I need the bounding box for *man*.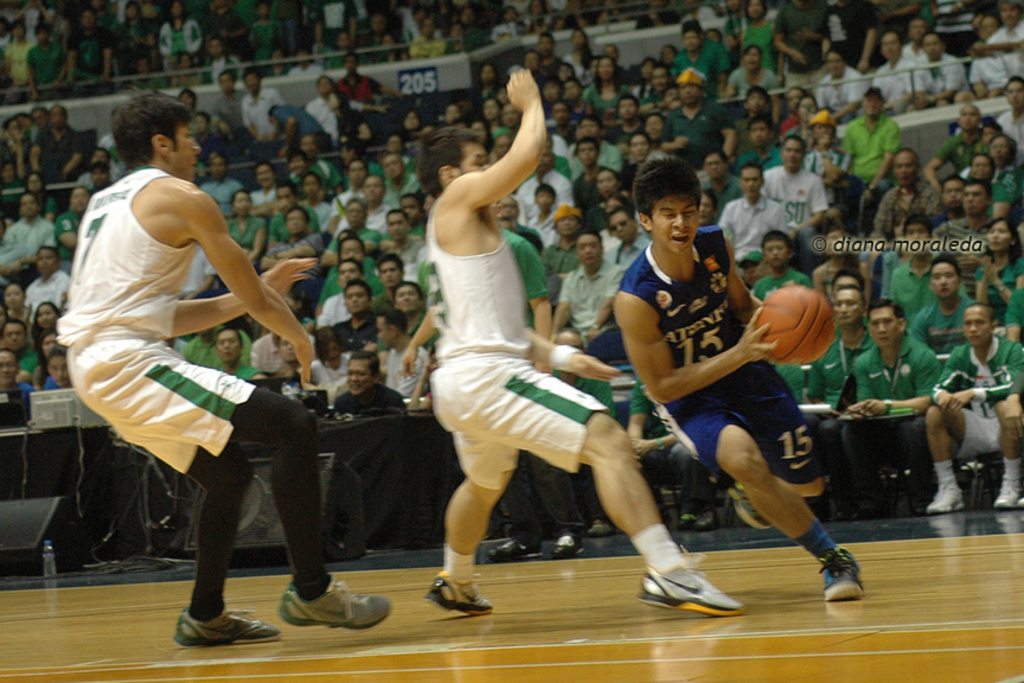
Here it is: 671 24 728 89.
